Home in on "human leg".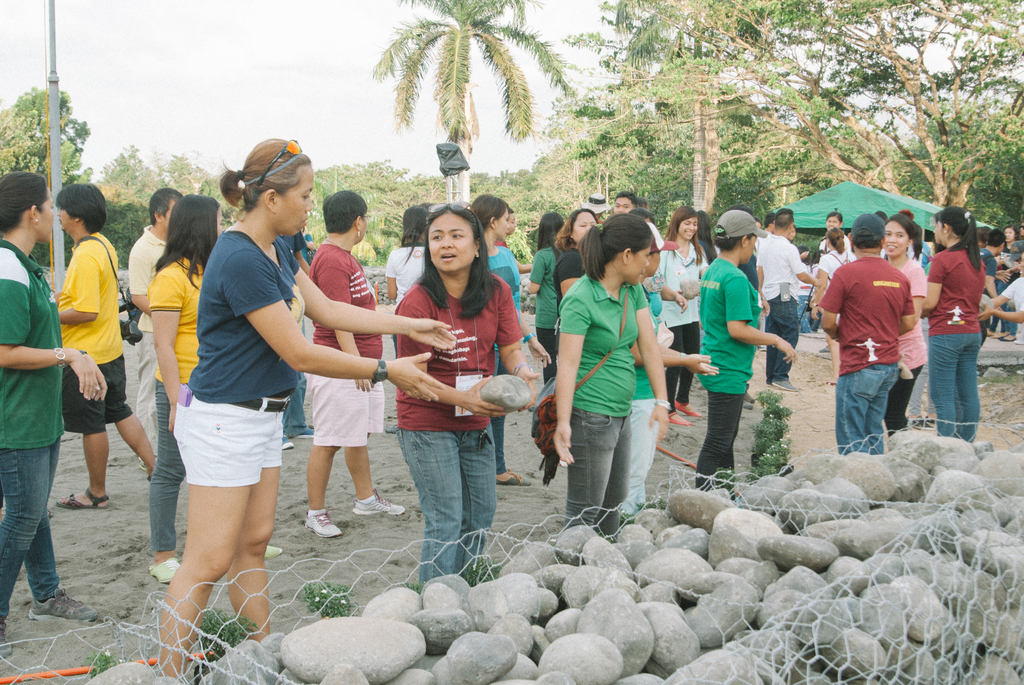
Homed in at [147, 382, 182, 589].
